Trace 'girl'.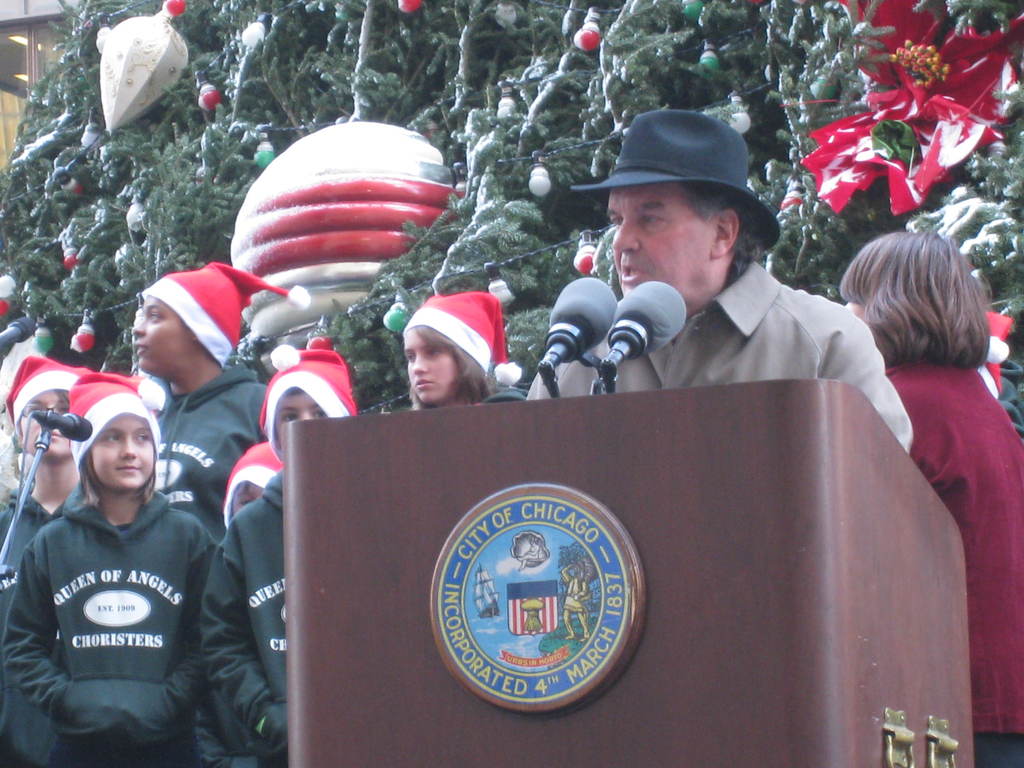
Traced to <bbox>0, 369, 218, 767</bbox>.
